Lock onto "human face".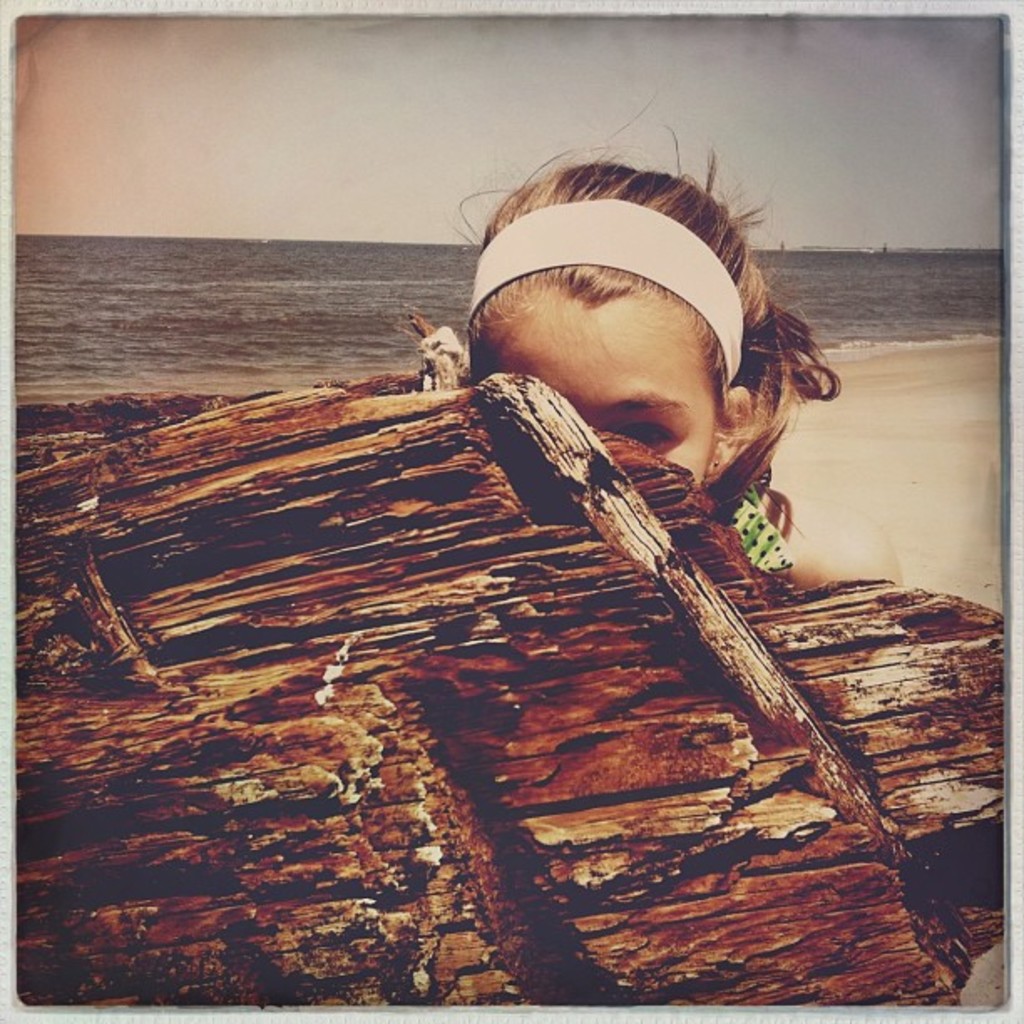
Locked: x1=487, y1=291, x2=718, y2=492.
